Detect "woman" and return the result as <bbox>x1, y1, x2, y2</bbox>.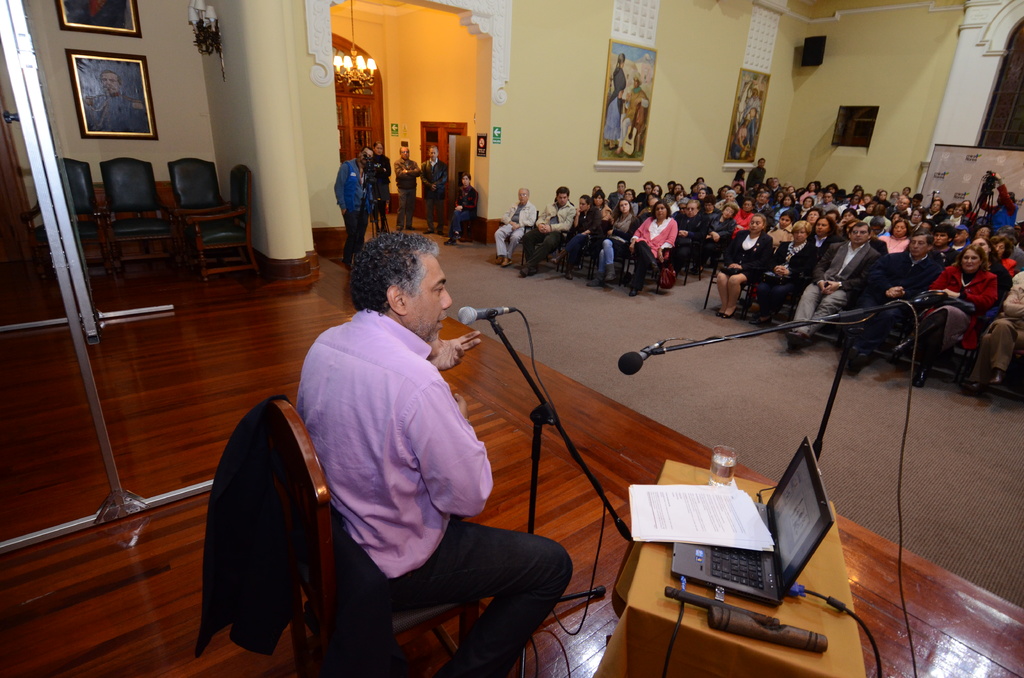
<bbox>714, 213, 767, 326</bbox>.
